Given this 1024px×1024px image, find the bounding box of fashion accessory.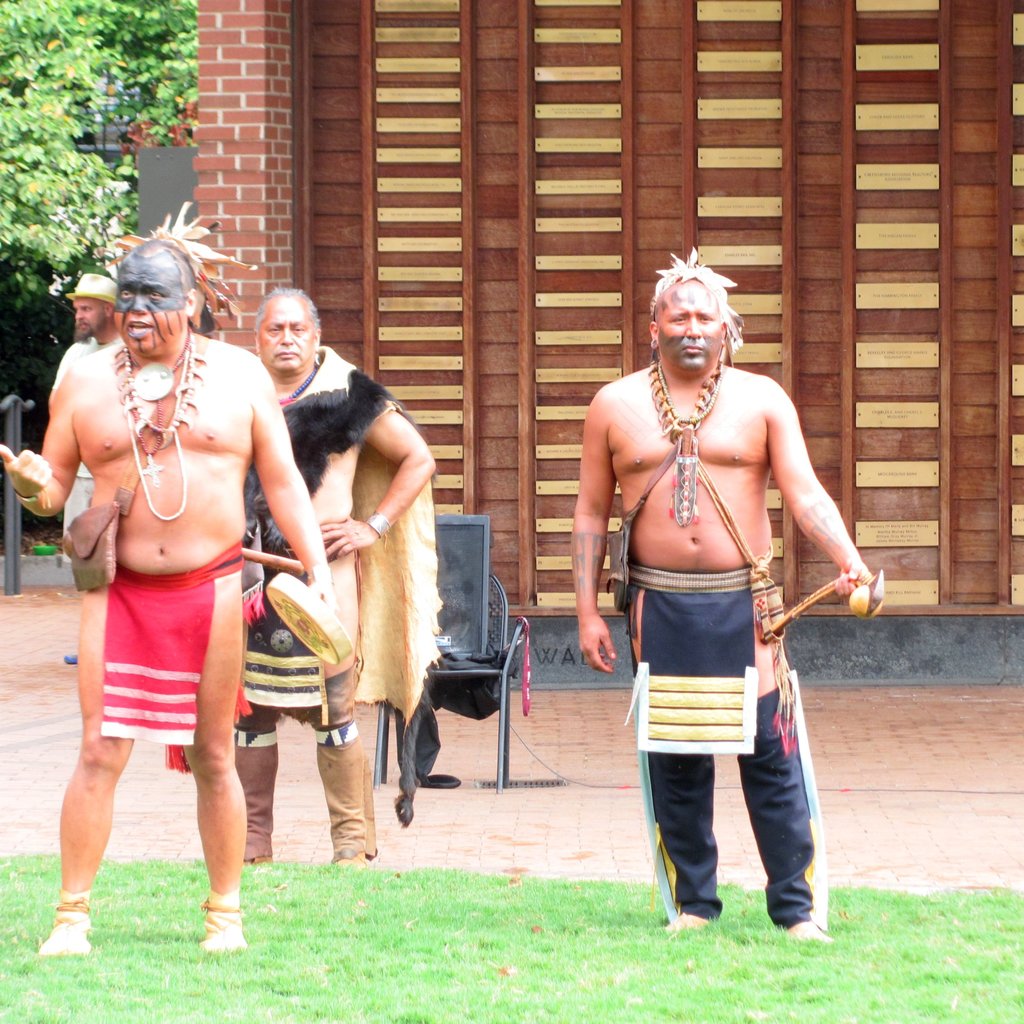
{"left": 125, "top": 344, "right": 190, "bottom": 404}.
